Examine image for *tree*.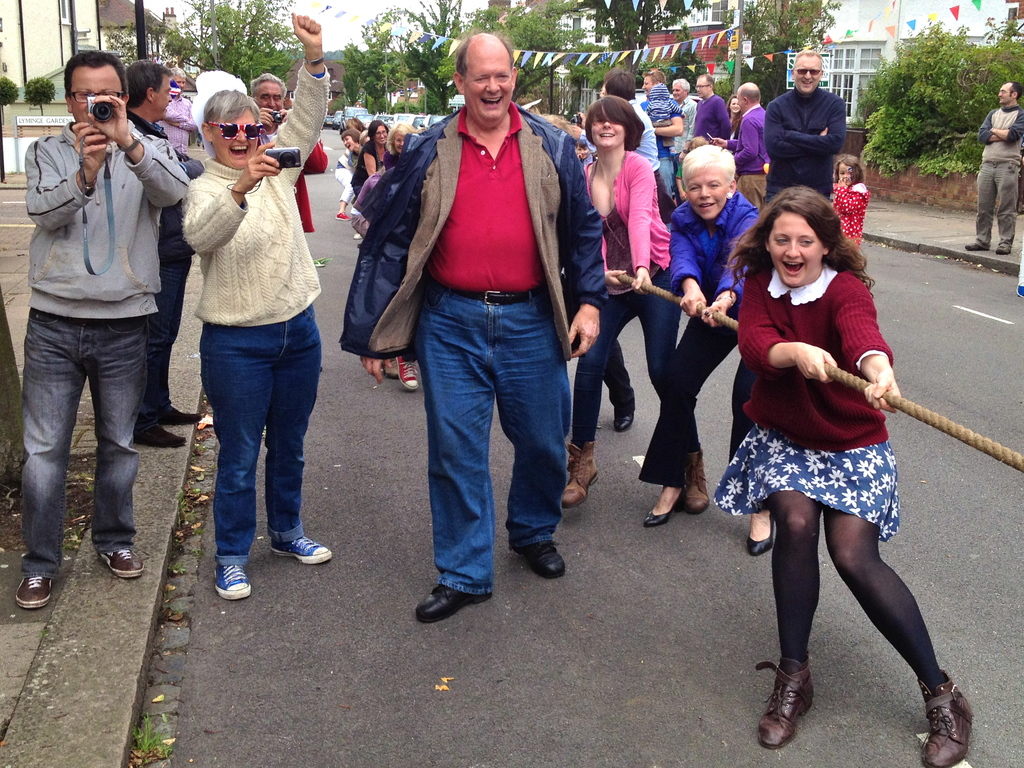
Examination result: (left=459, top=0, right=582, bottom=111).
